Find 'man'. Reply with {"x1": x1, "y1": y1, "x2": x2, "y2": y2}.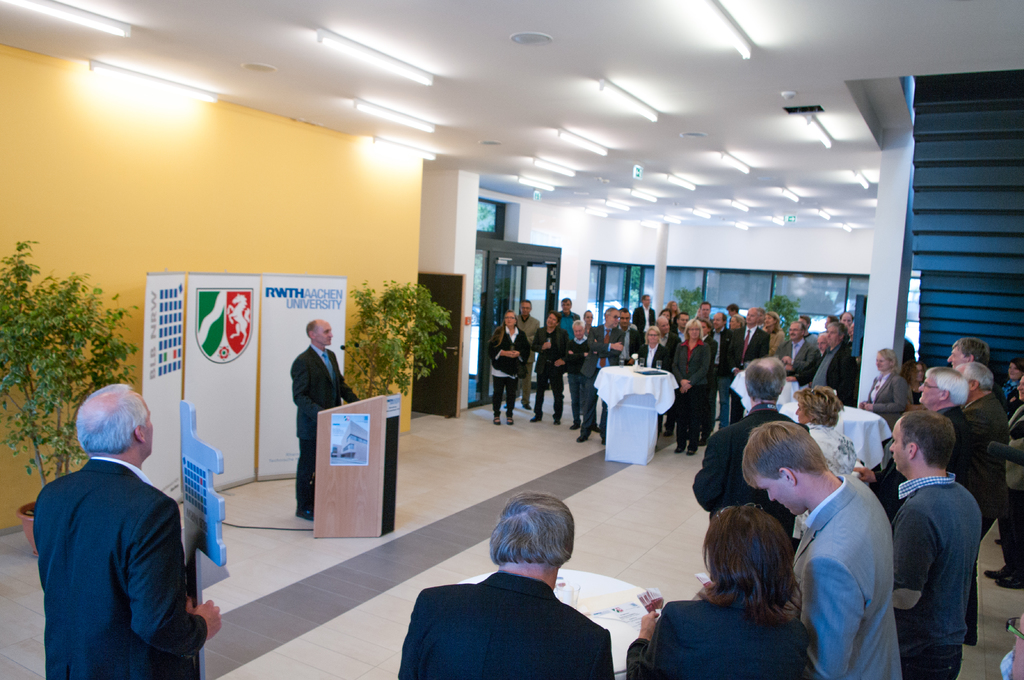
{"x1": 506, "y1": 299, "x2": 536, "y2": 409}.
